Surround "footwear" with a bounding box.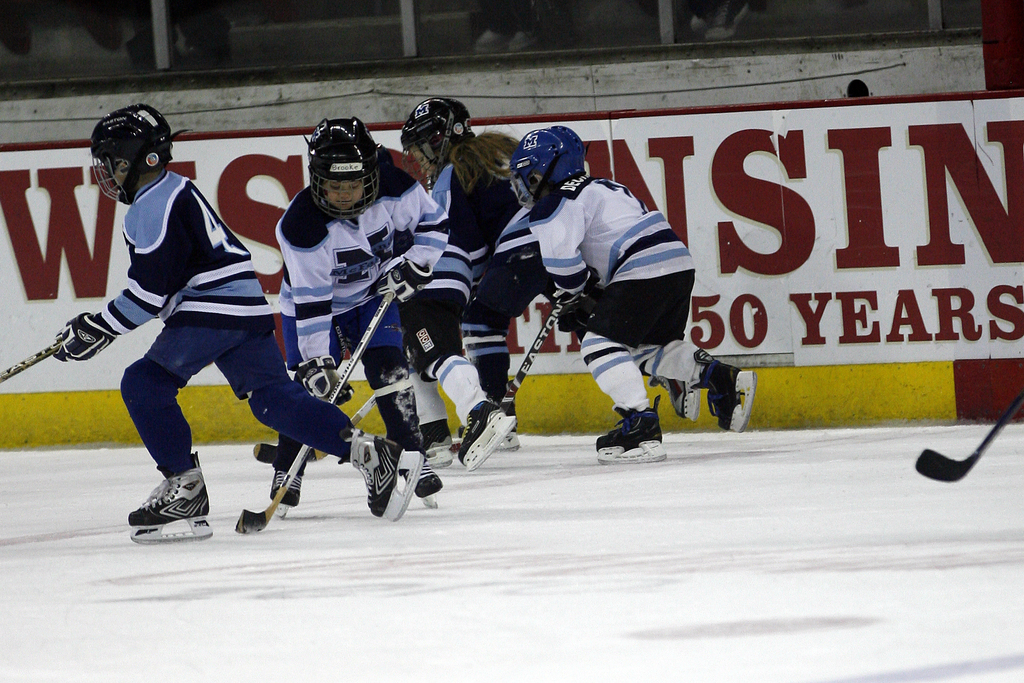
region(659, 372, 696, 415).
